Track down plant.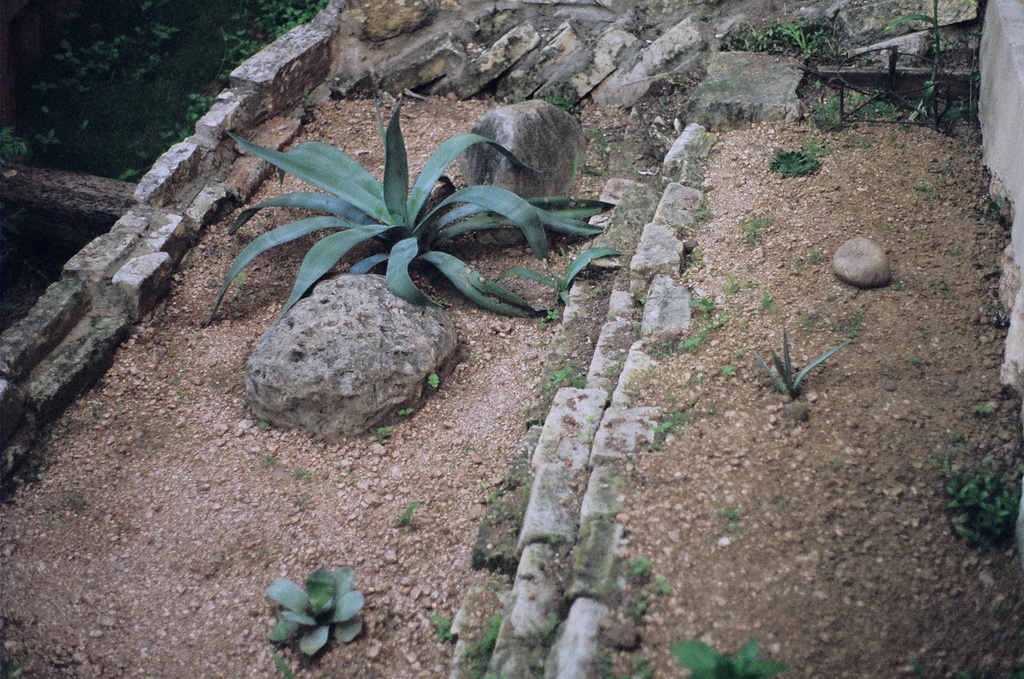
Tracked to [x1=594, y1=650, x2=659, y2=678].
